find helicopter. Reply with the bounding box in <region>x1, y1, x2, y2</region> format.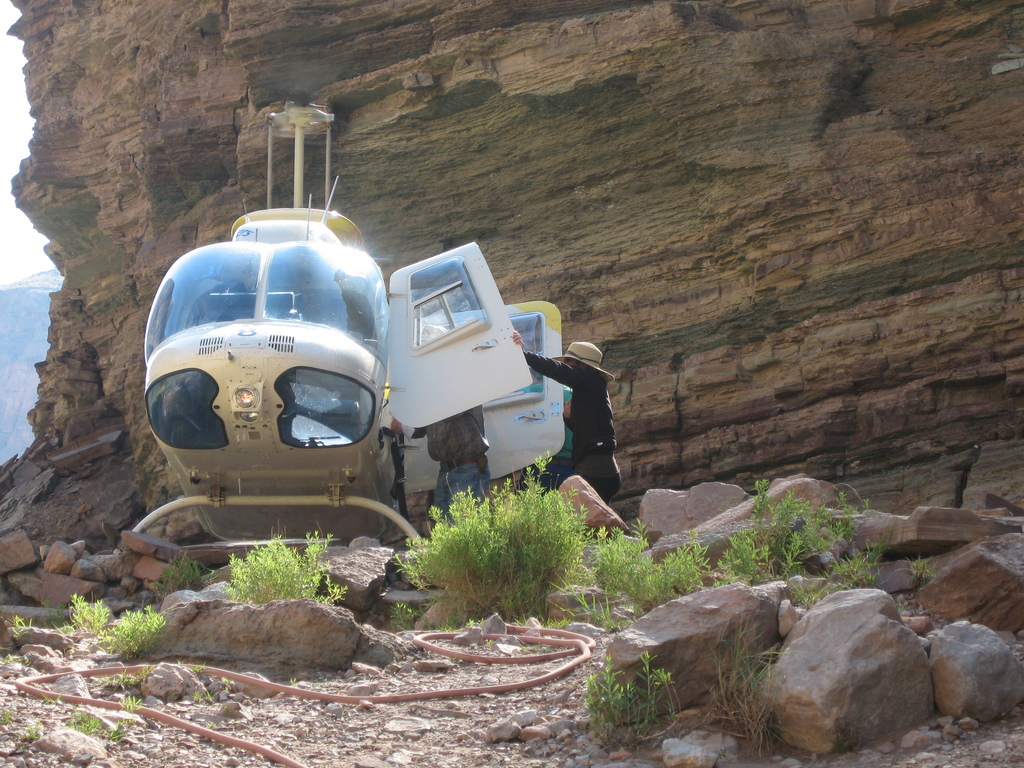
<region>112, 45, 571, 579</region>.
